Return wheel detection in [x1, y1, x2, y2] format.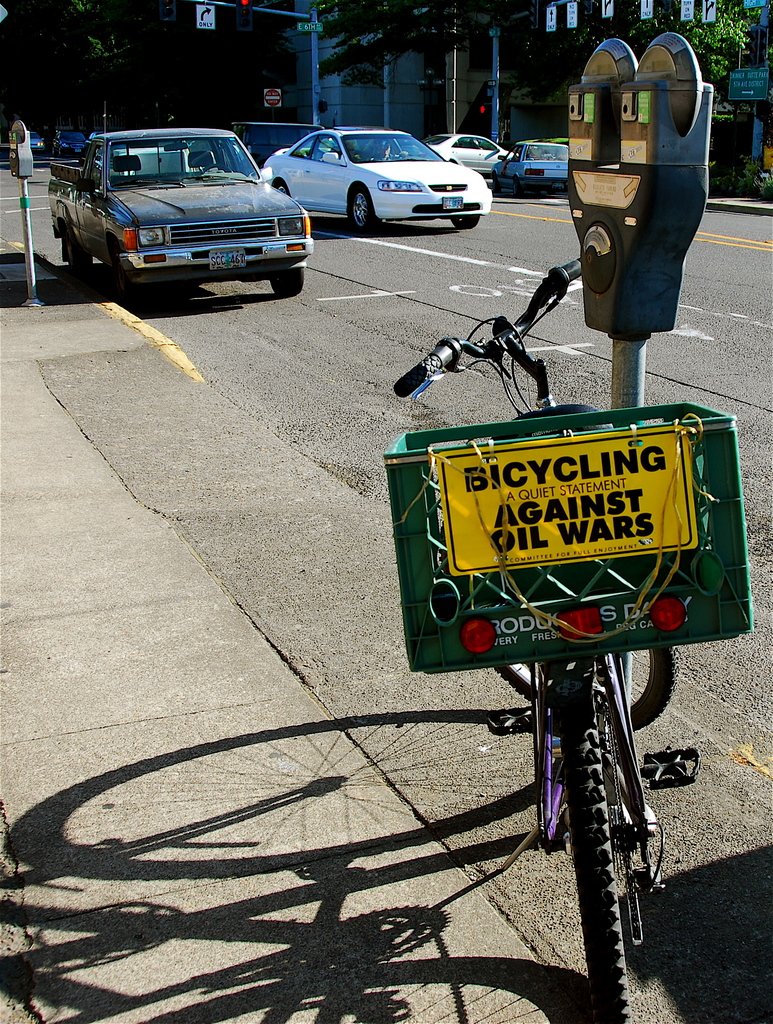
[60, 225, 100, 273].
